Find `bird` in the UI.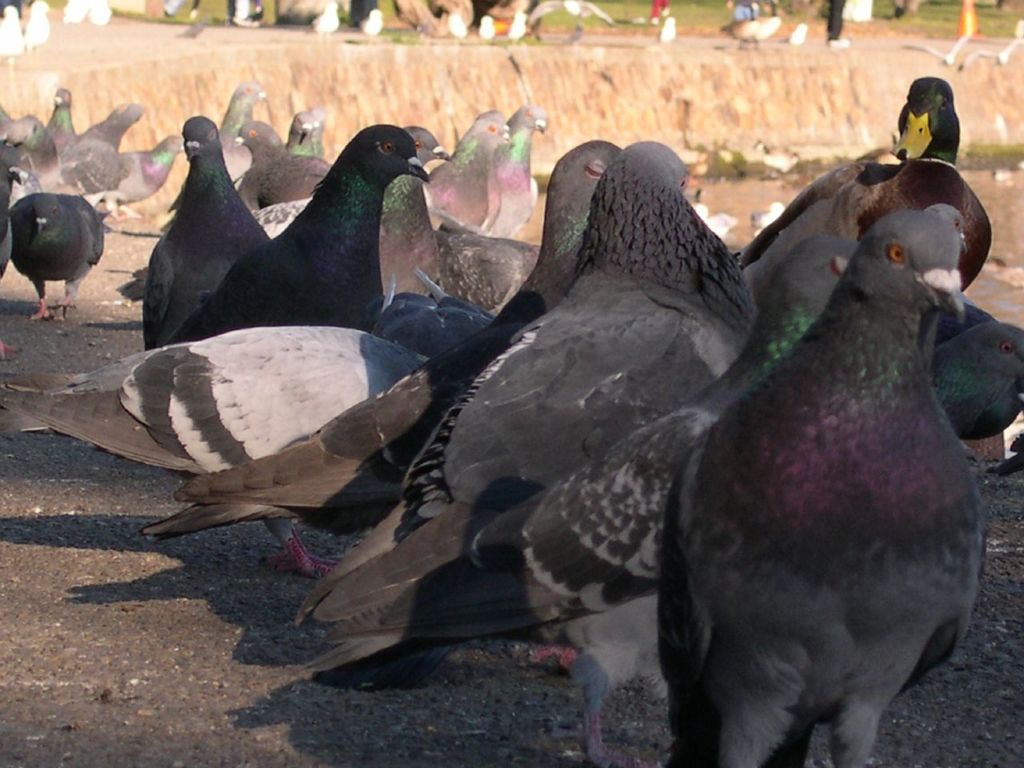
UI element at {"left": 781, "top": 21, "right": 813, "bottom": 42}.
